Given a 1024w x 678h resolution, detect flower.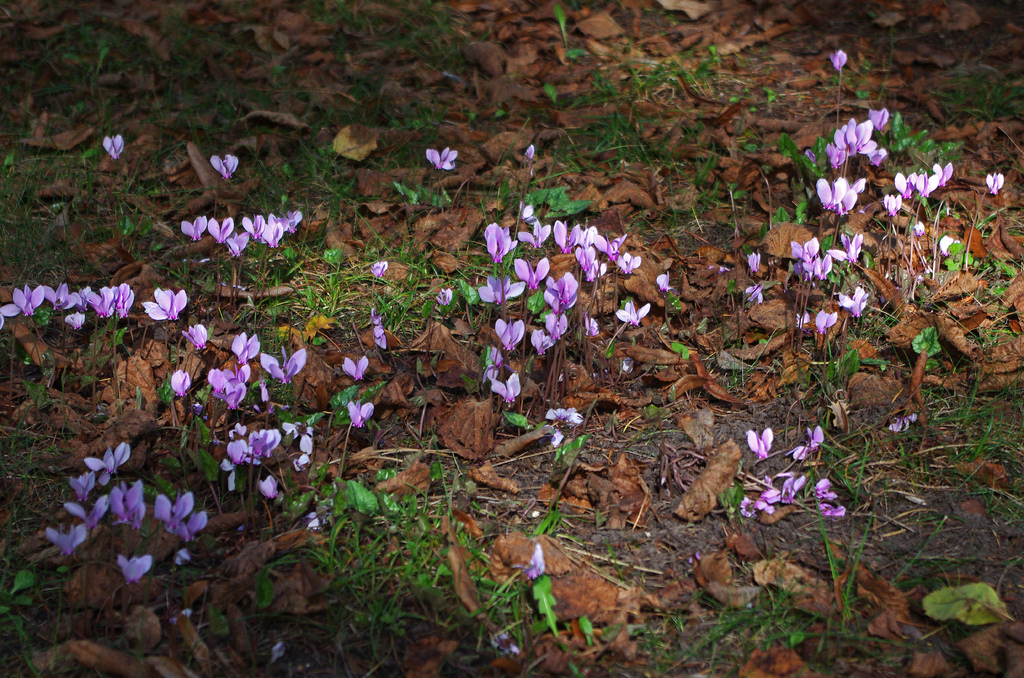
select_region(209, 153, 239, 179).
